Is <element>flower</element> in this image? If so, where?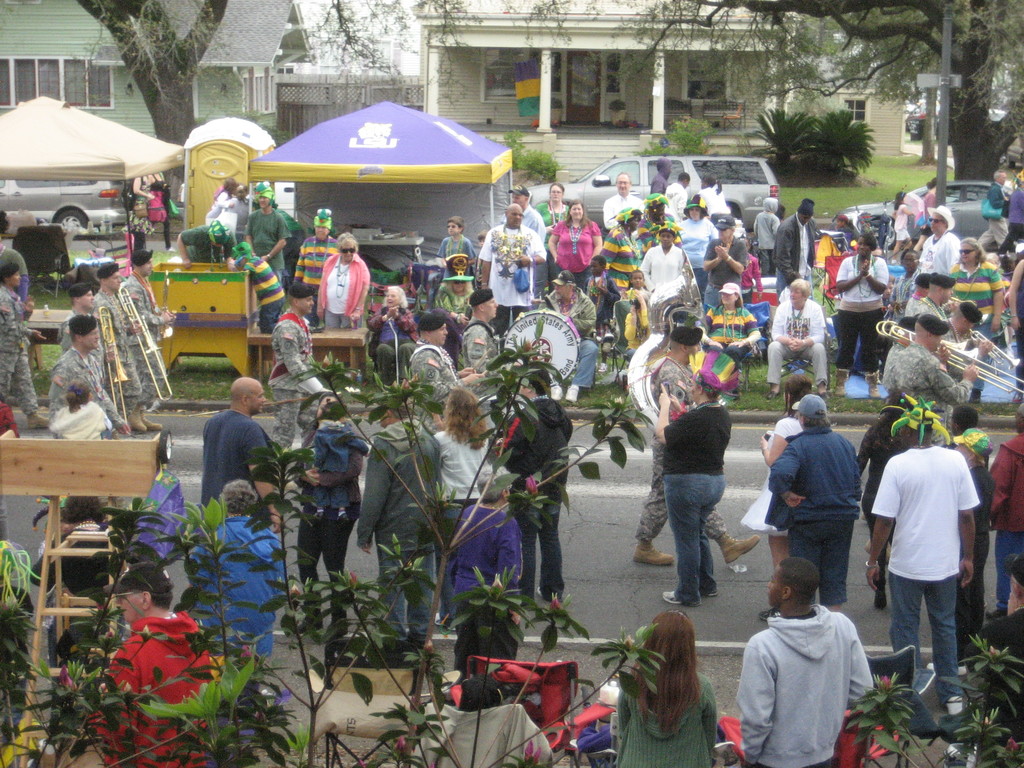
Yes, at rect(95, 618, 198, 713).
